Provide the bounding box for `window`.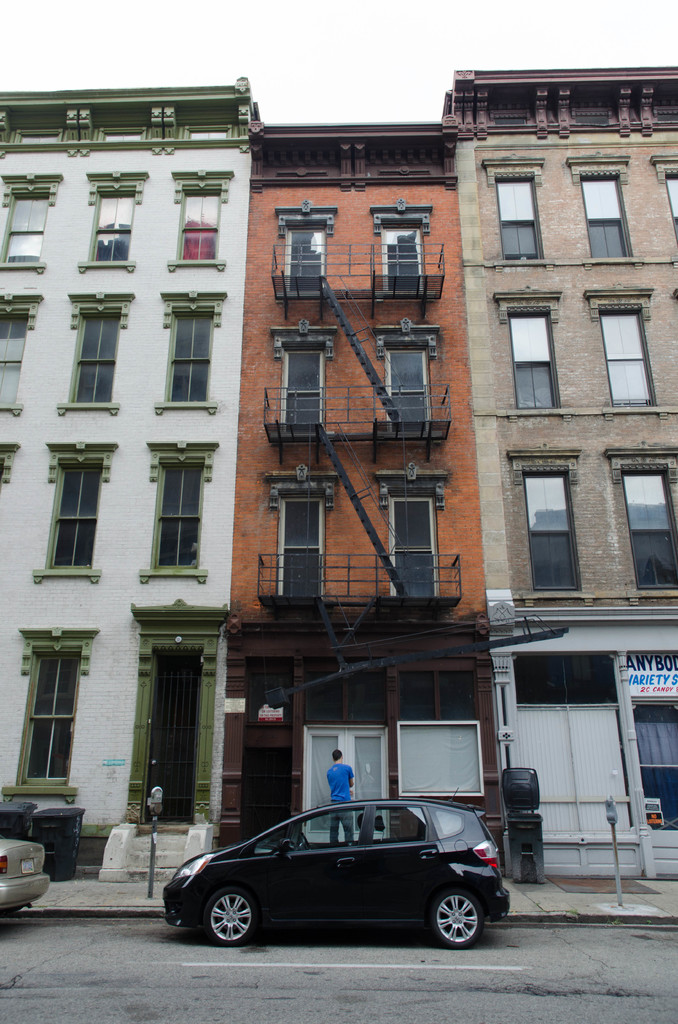
bbox=[60, 451, 102, 568].
